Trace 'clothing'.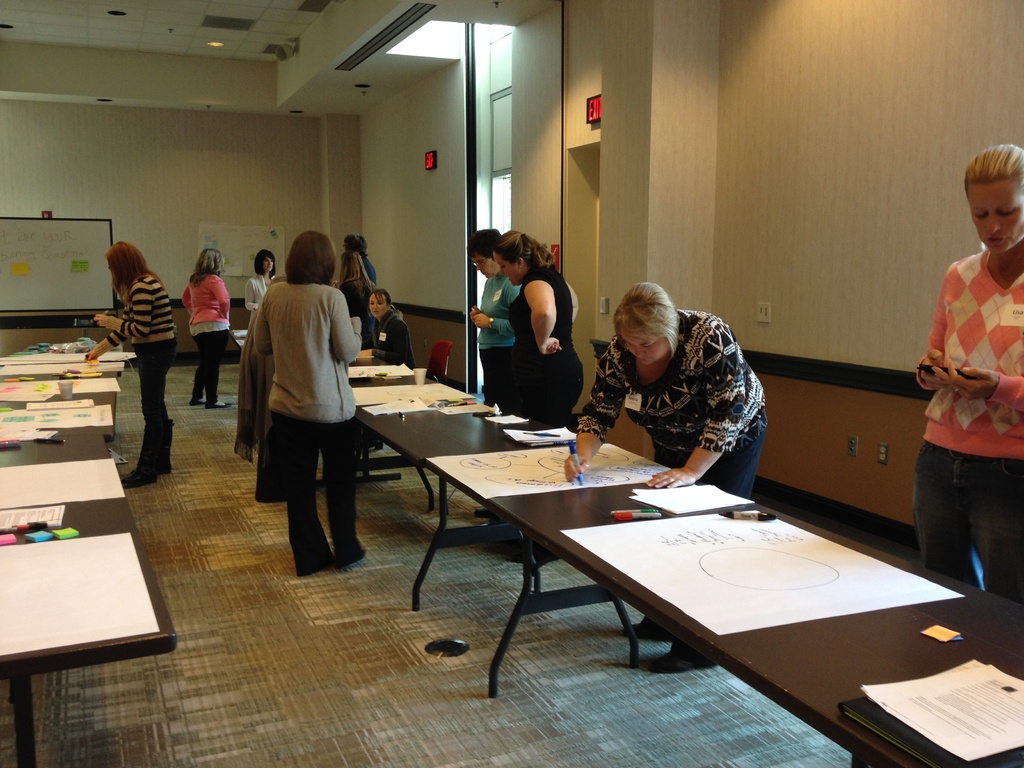
Traced to [left=585, top=311, right=774, bottom=487].
